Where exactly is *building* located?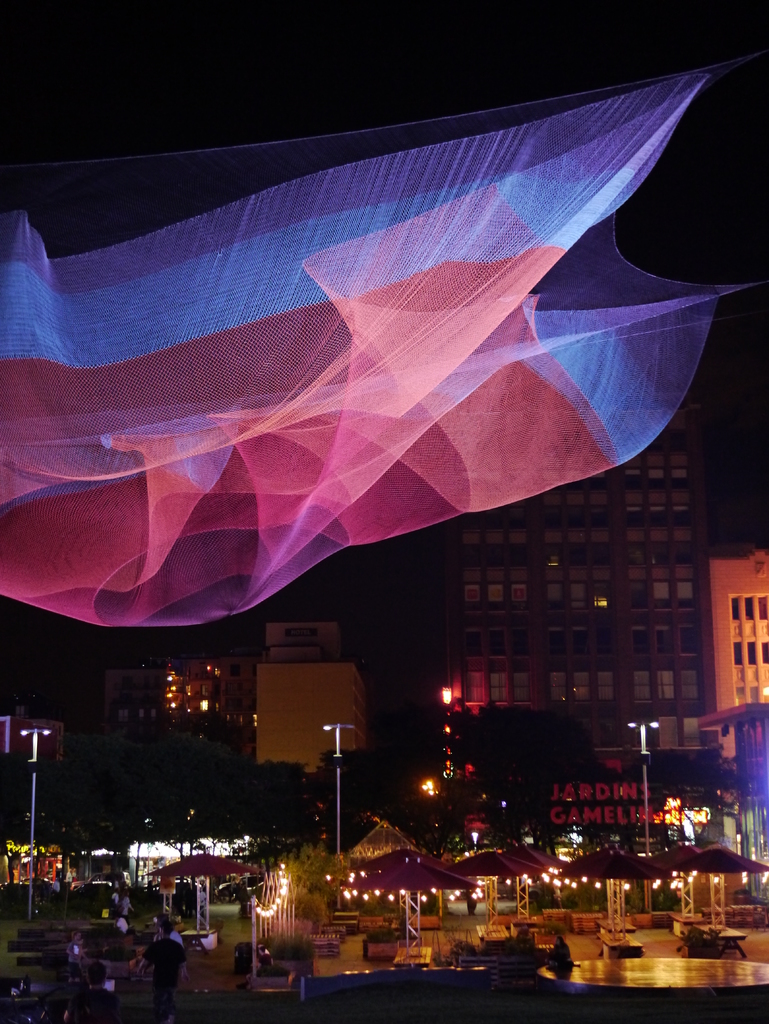
Its bounding box is (left=441, top=367, right=710, bottom=776).
